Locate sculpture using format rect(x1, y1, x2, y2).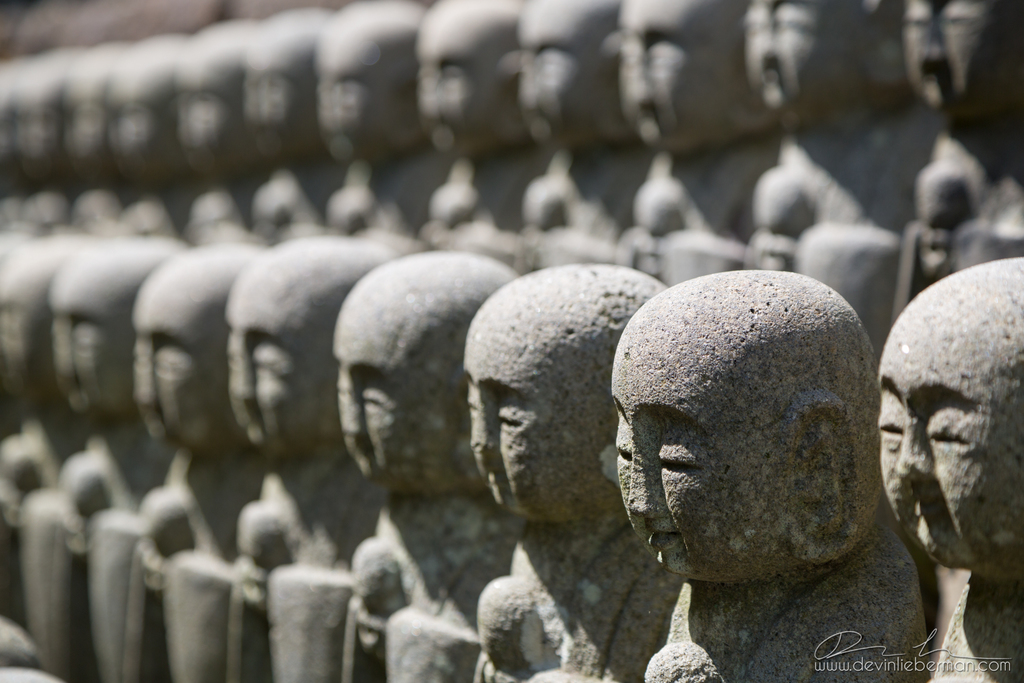
rect(0, 230, 100, 682).
